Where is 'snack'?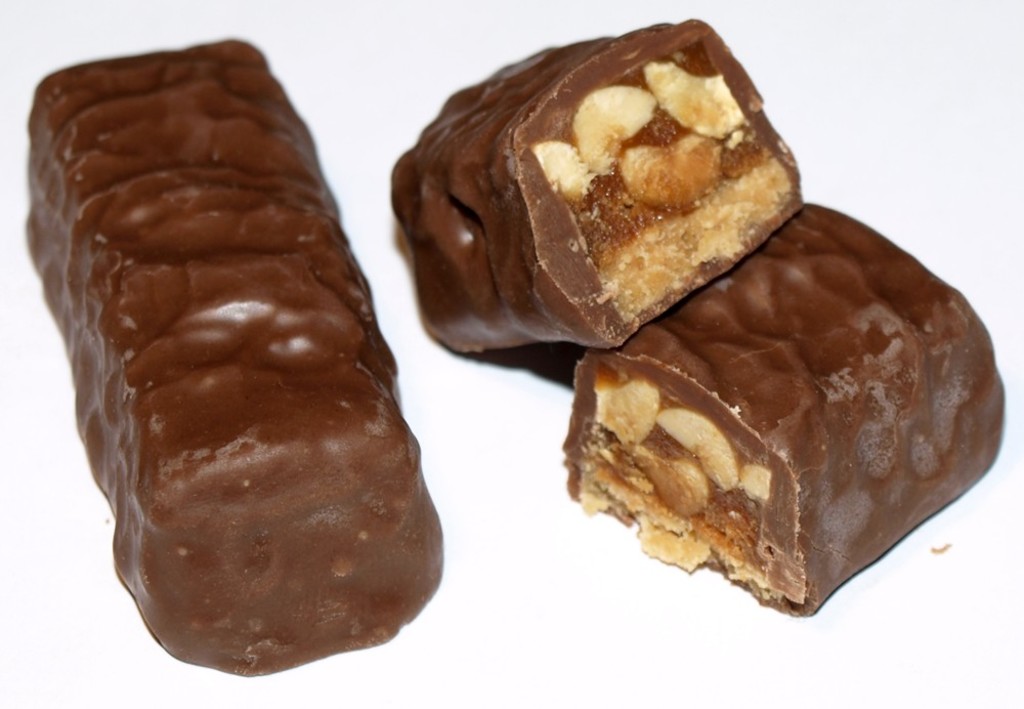
select_region(22, 34, 453, 684).
